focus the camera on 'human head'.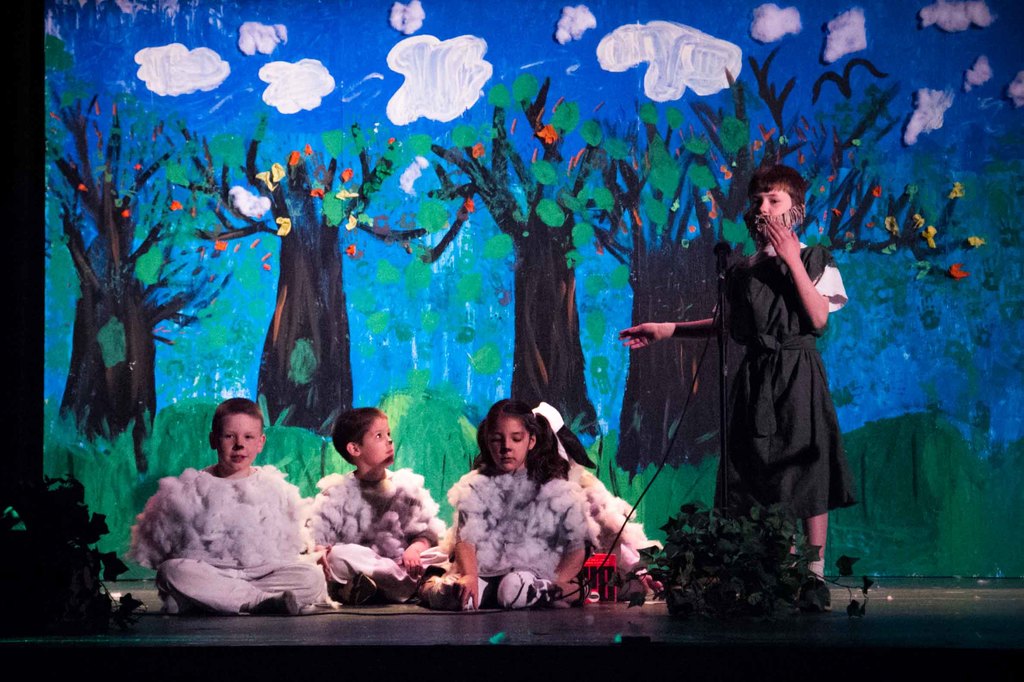
Focus region: [left=194, top=407, right=266, bottom=483].
